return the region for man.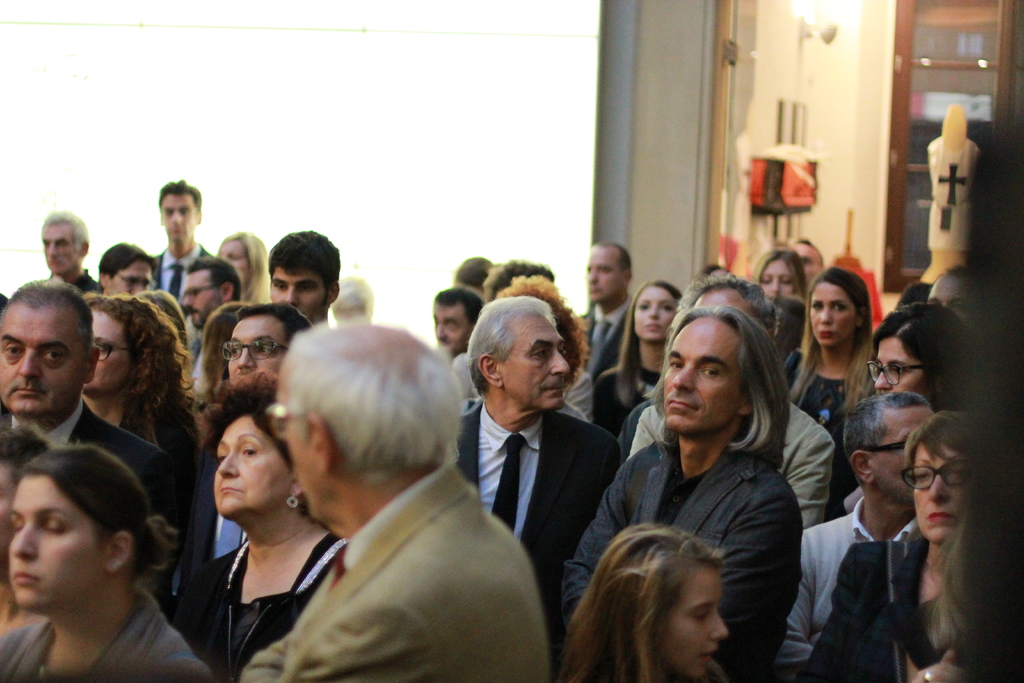
locate(172, 251, 249, 400).
